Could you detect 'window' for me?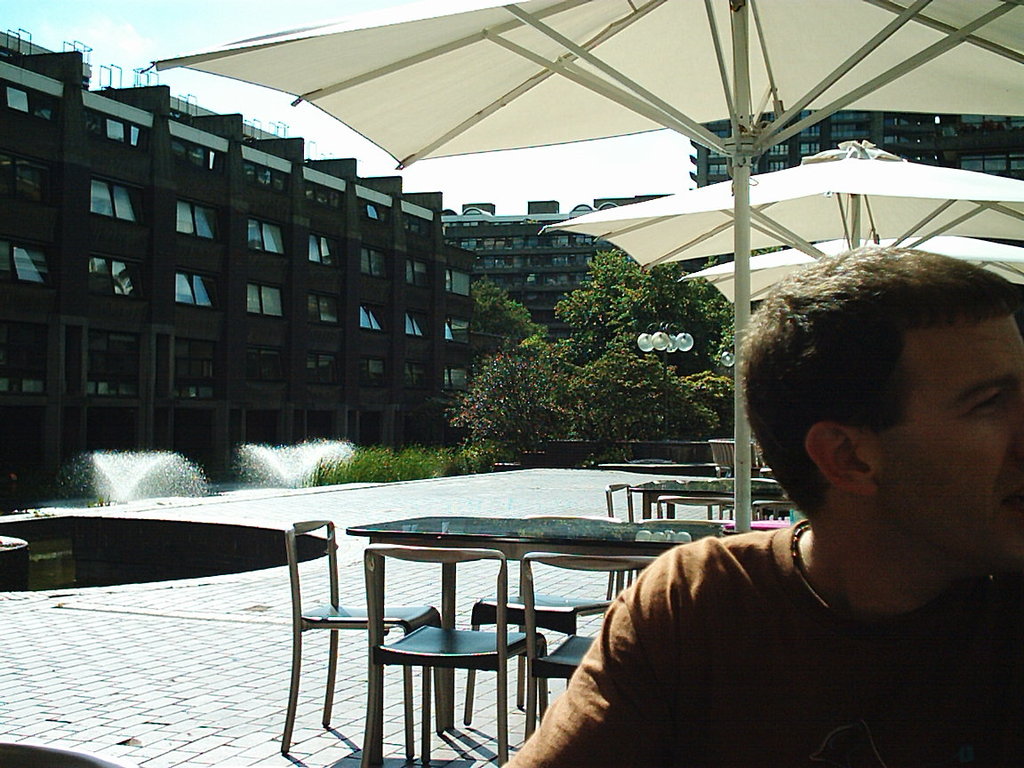
Detection result: rect(361, 299, 393, 333).
